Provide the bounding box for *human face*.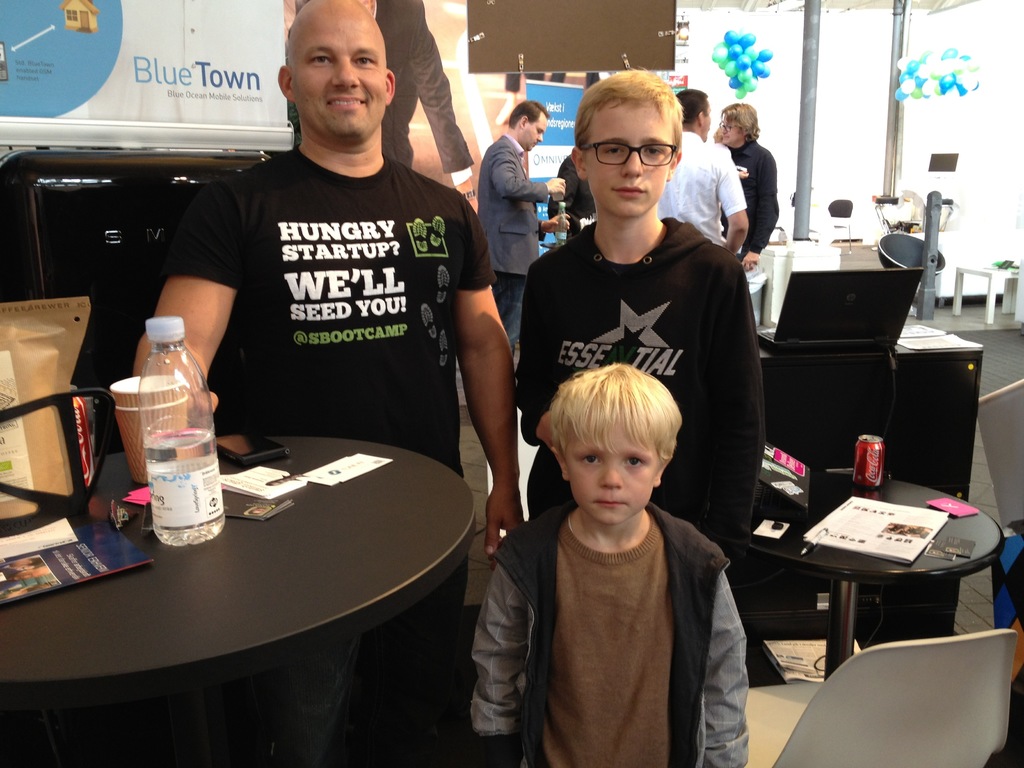
x1=521 y1=114 x2=543 y2=152.
